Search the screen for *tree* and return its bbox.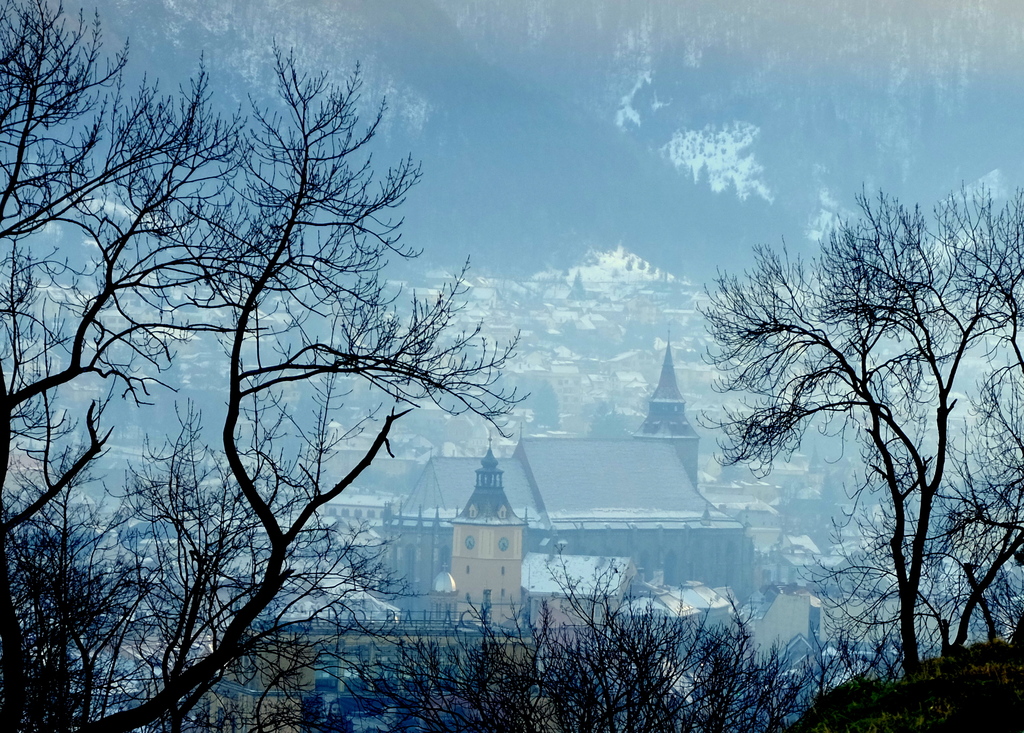
Found: locate(714, 161, 994, 689).
